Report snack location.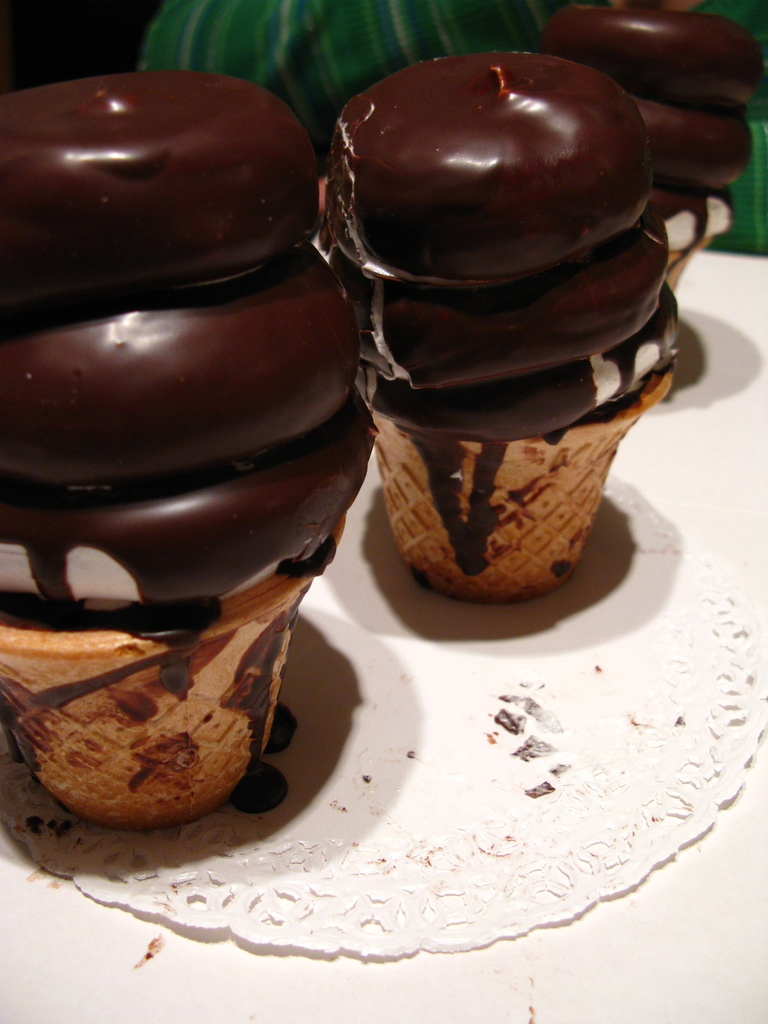
Report: select_region(0, 61, 383, 842).
